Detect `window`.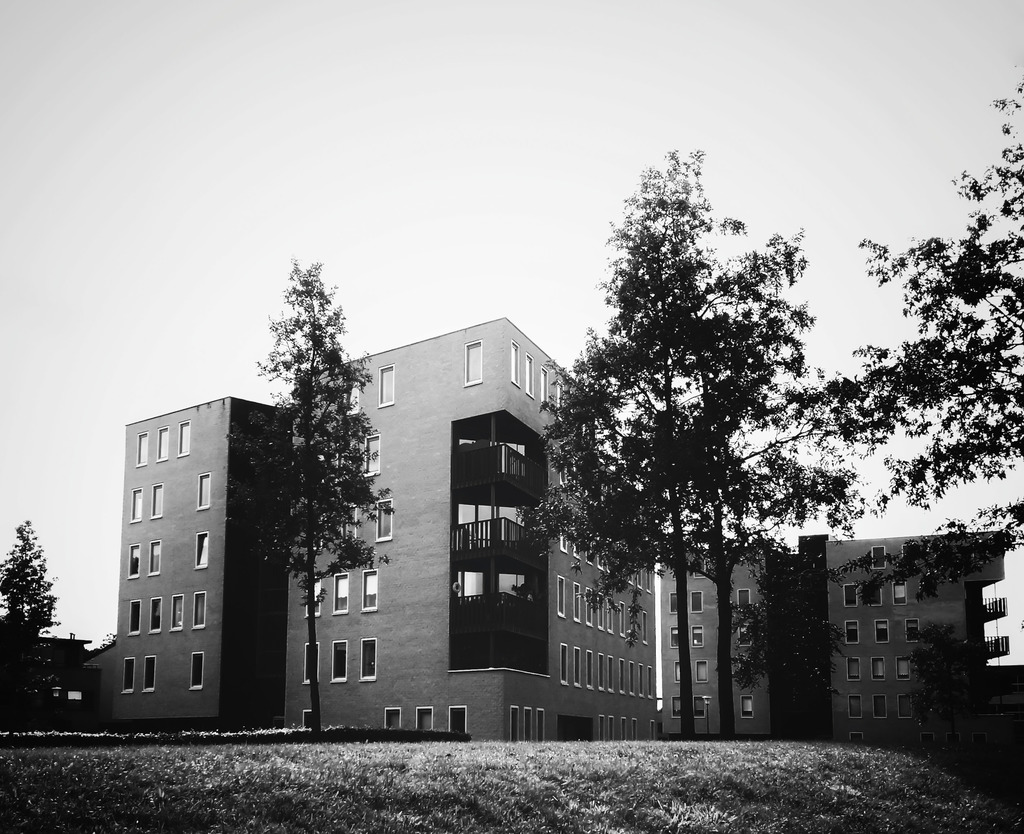
Detected at bbox=(674, 662, 681, 682).
